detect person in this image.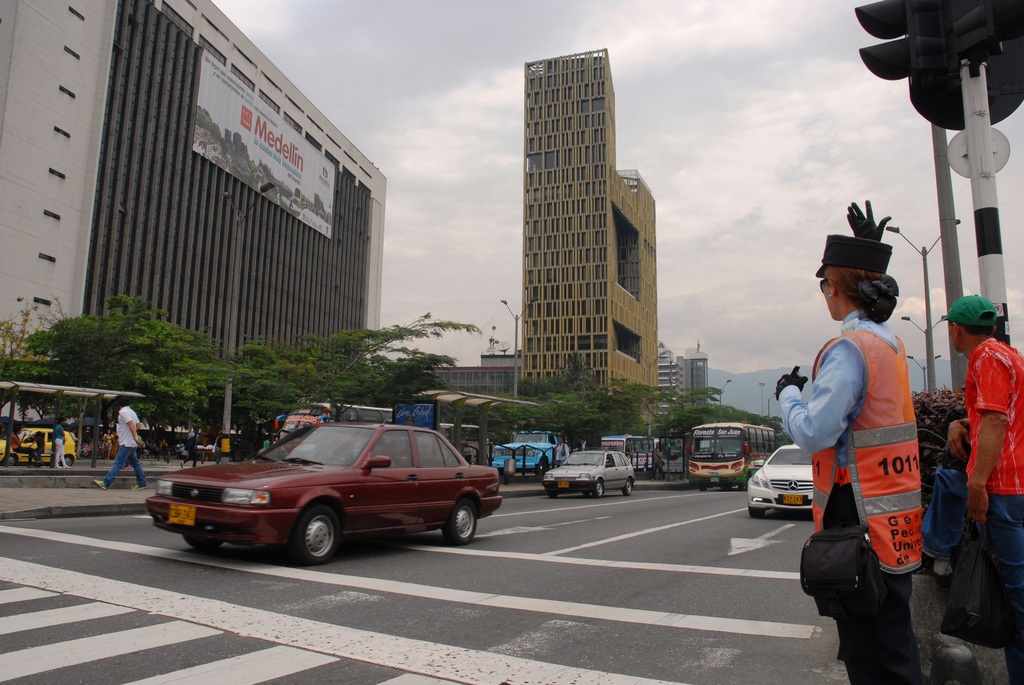
Detection: <box>95,398,151,491</box>.
